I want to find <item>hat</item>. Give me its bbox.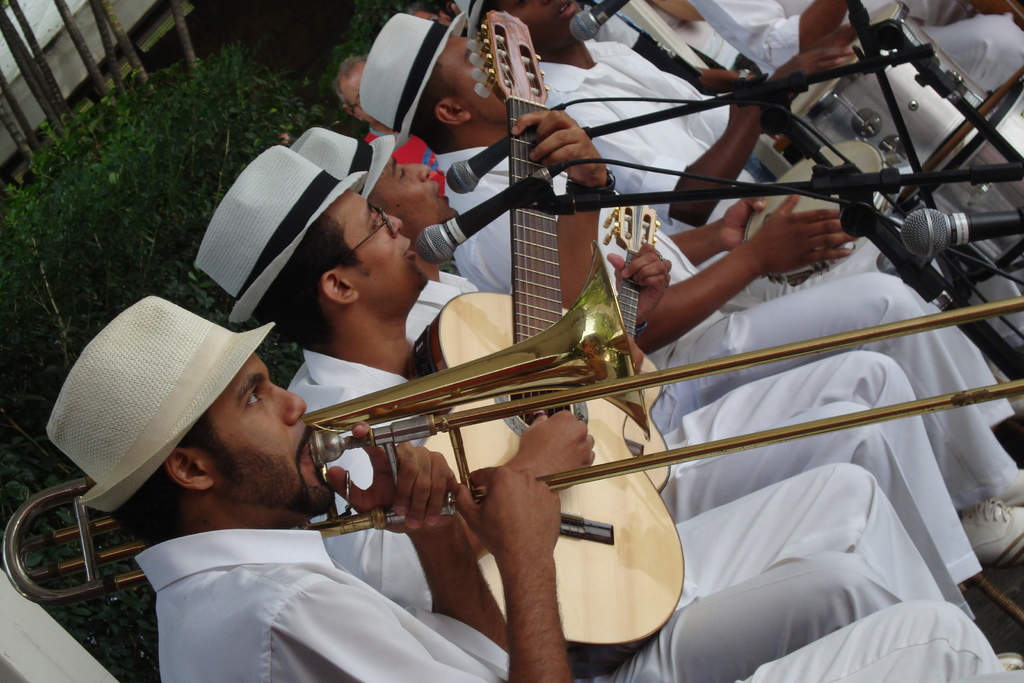
[289, 126, 396, 199].
